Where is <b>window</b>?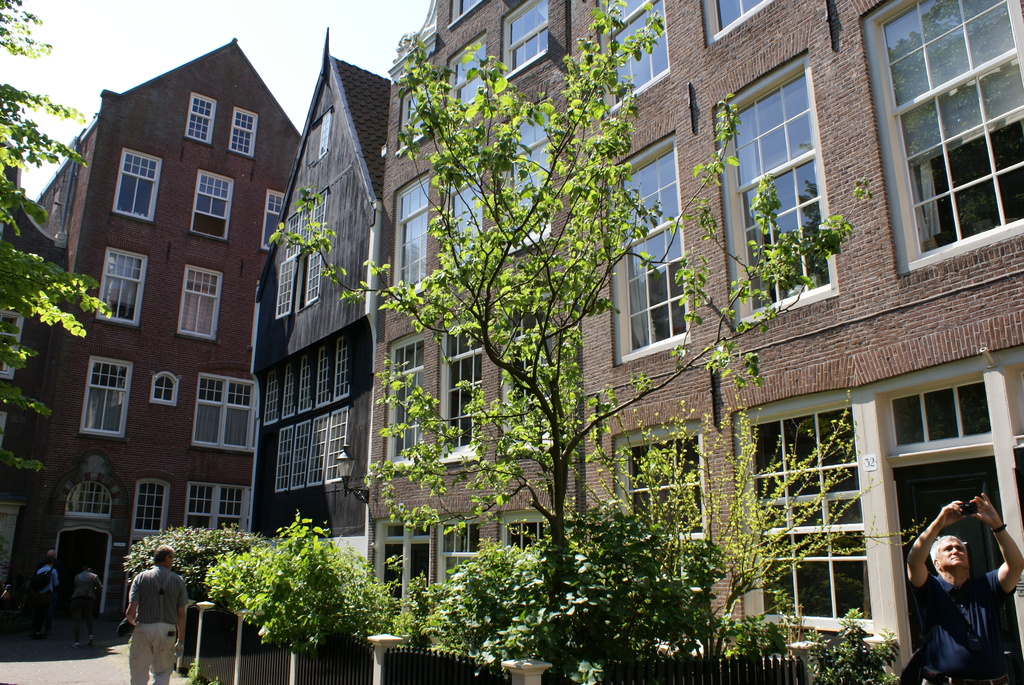
bbox=(869, 0, 1012, 293).
